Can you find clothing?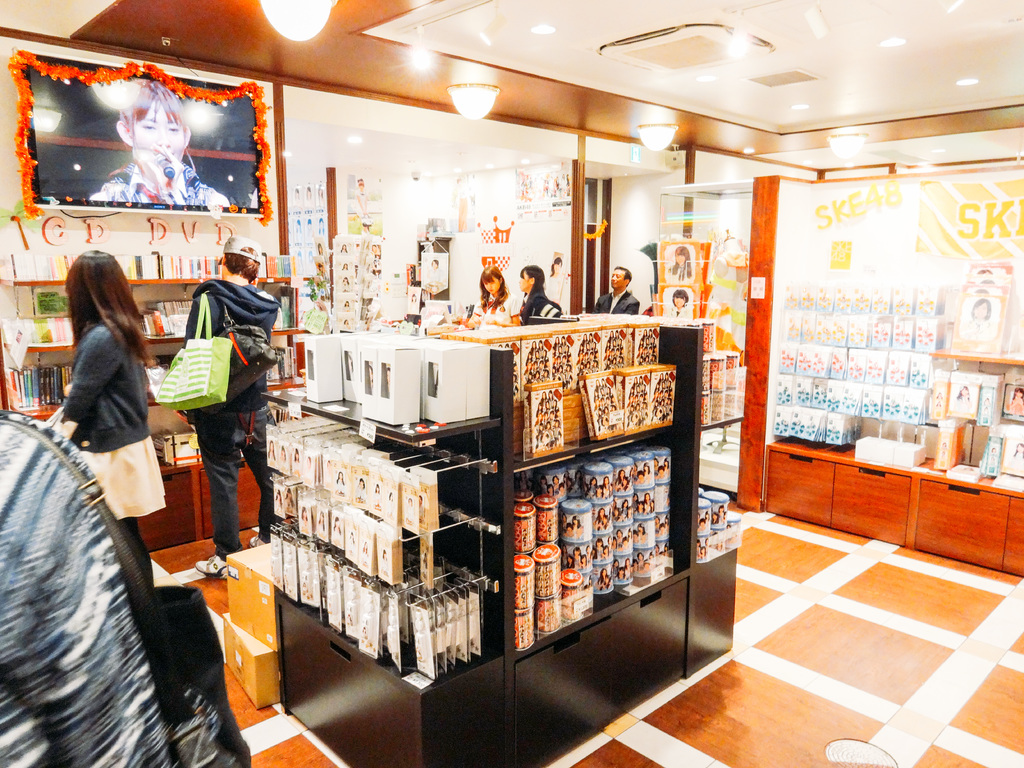
Yes, bounding box: [x1=474, y1=298, x2=515, y2=320].
